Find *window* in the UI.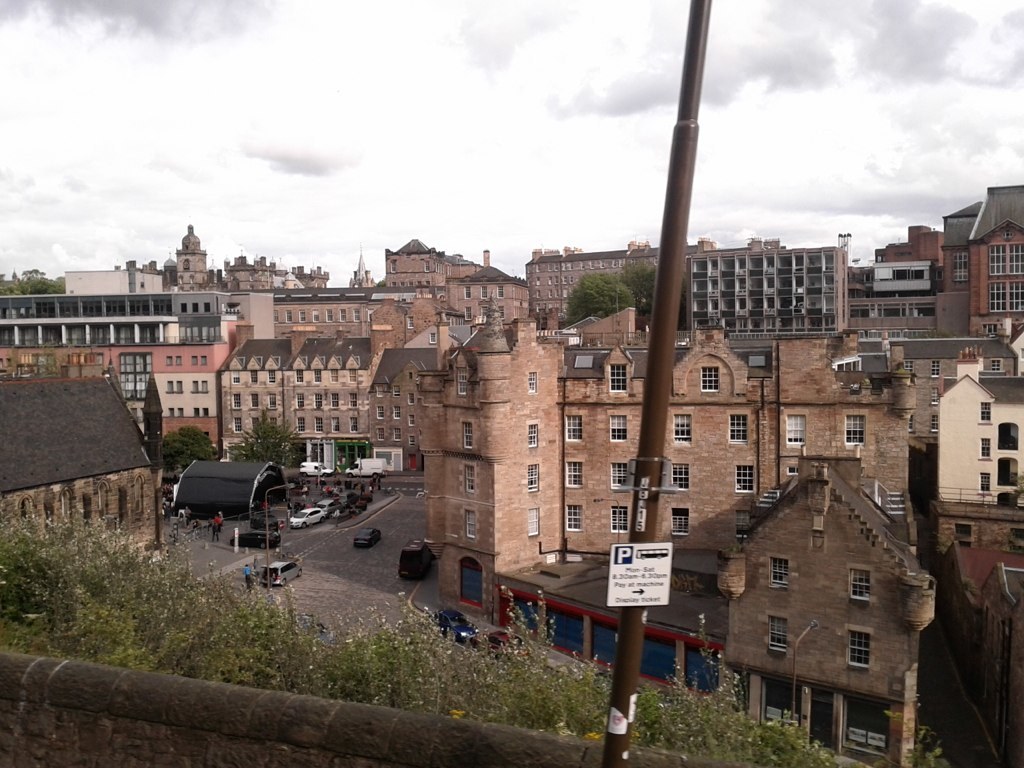
UI element at [611,419,623,438].
